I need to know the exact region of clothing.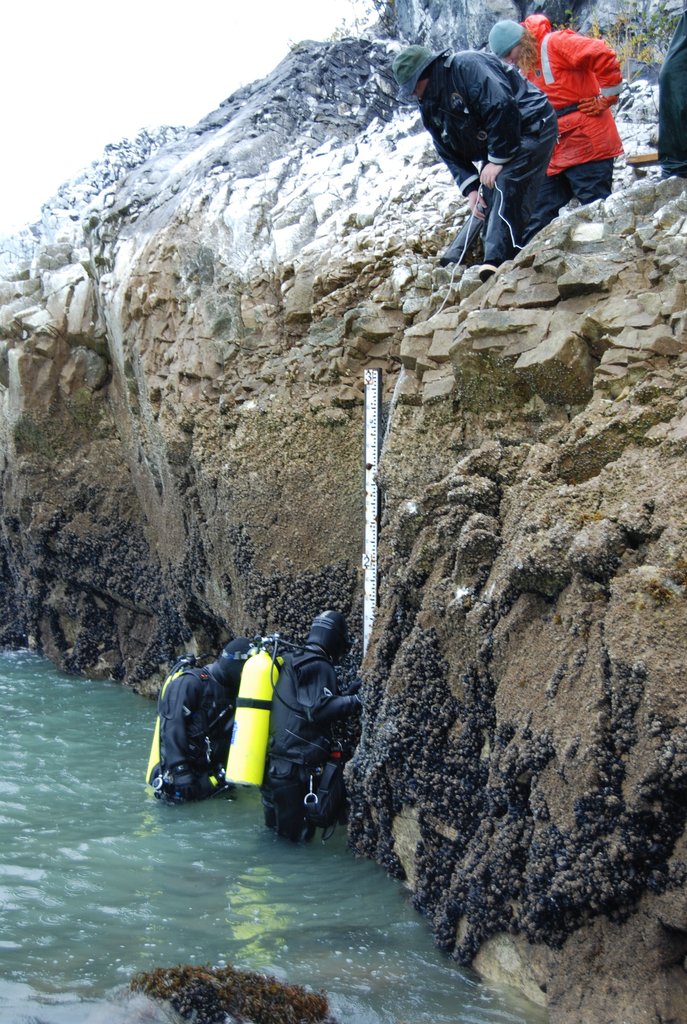
Region: x1=418 y1=43 x2=558 y2=265.
